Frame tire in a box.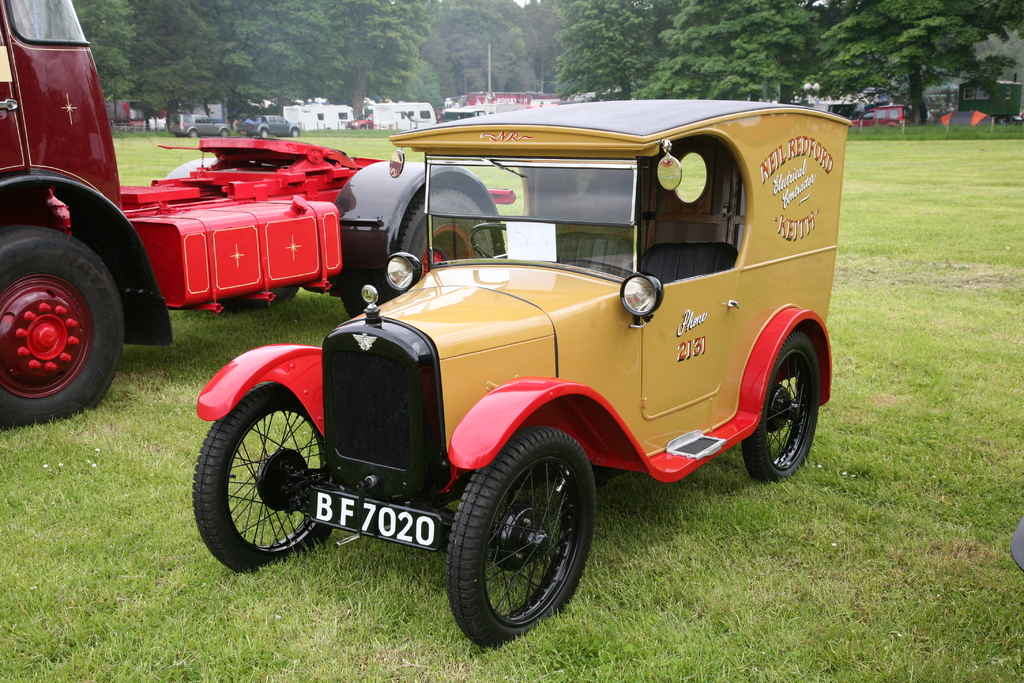
(left=260, top=127, right=269, bottom=139).
